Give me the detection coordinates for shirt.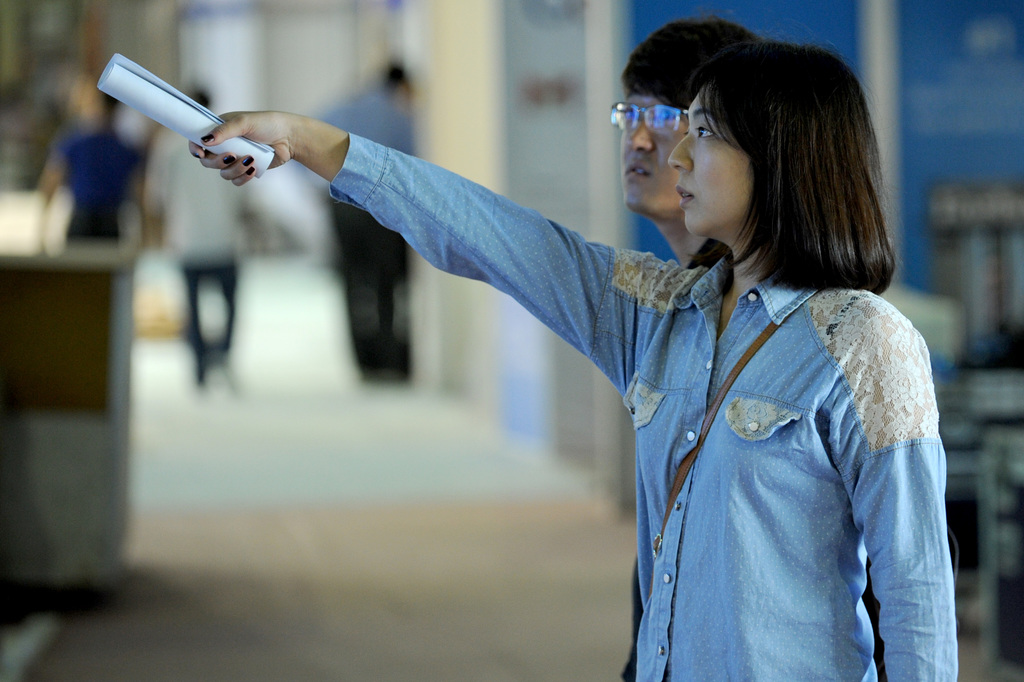
(x1=328, y1=125, x2=961, y2=681).
